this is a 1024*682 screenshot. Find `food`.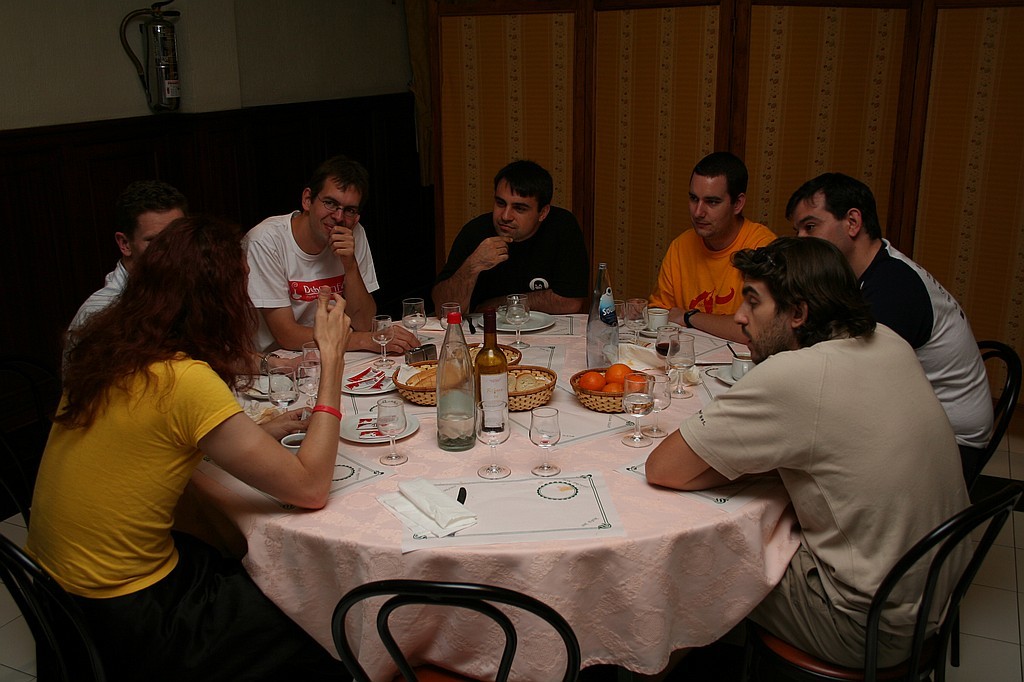
Bounding box: {"x1": 578, "y1": 368, "x2": 605, "y2": 393}.
